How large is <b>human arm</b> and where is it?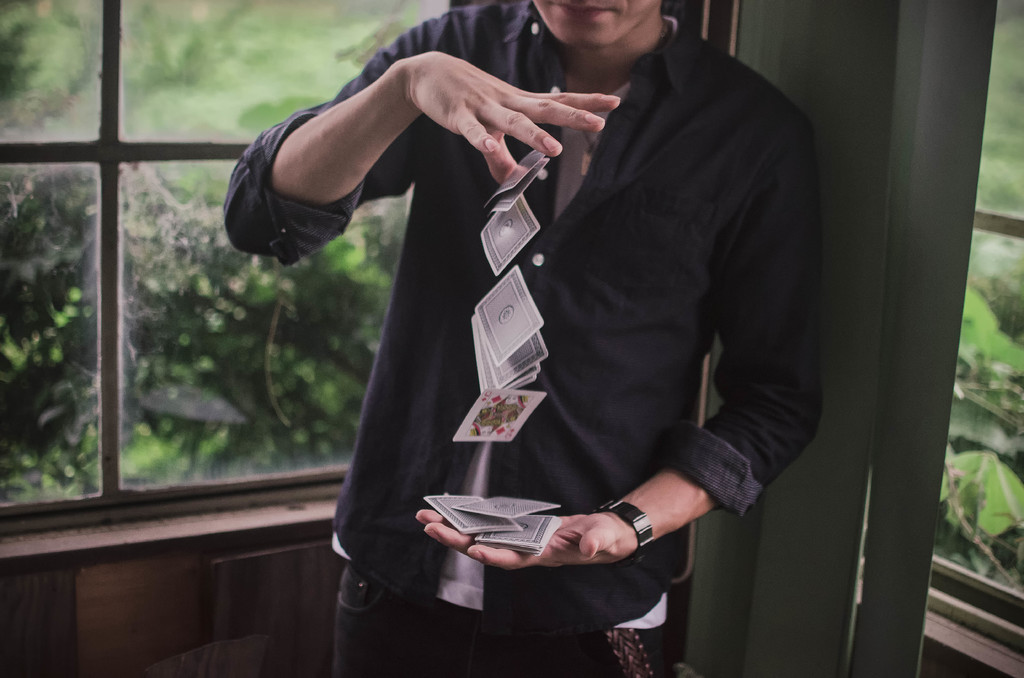
Bounding box: 413,113,825,574.
